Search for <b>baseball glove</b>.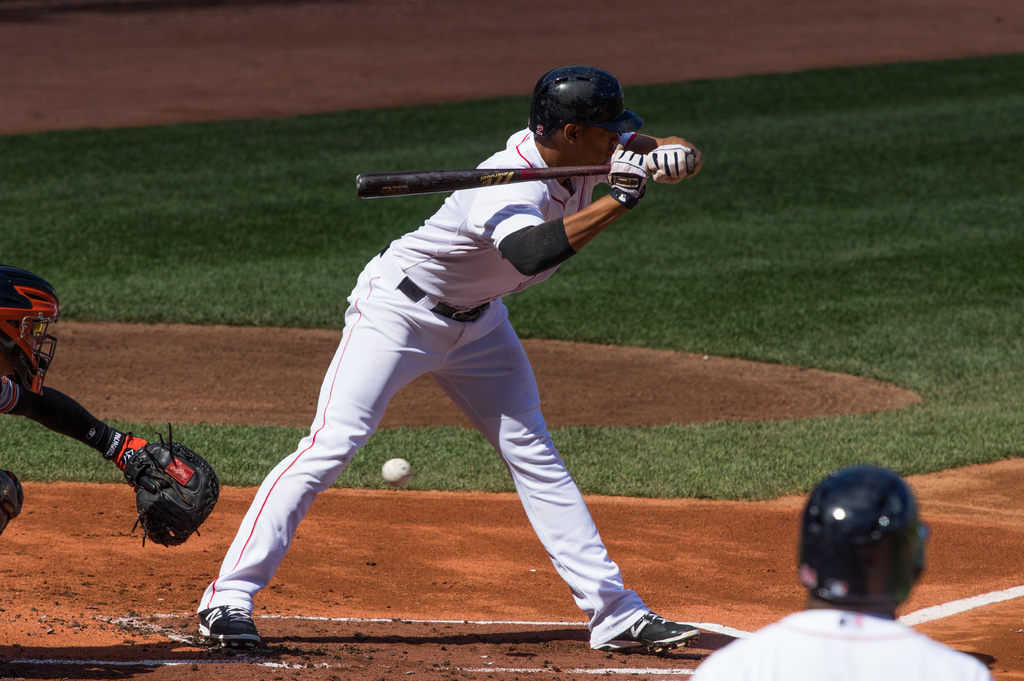
Found at (left=638, top=140, right=696, bottom=196).
